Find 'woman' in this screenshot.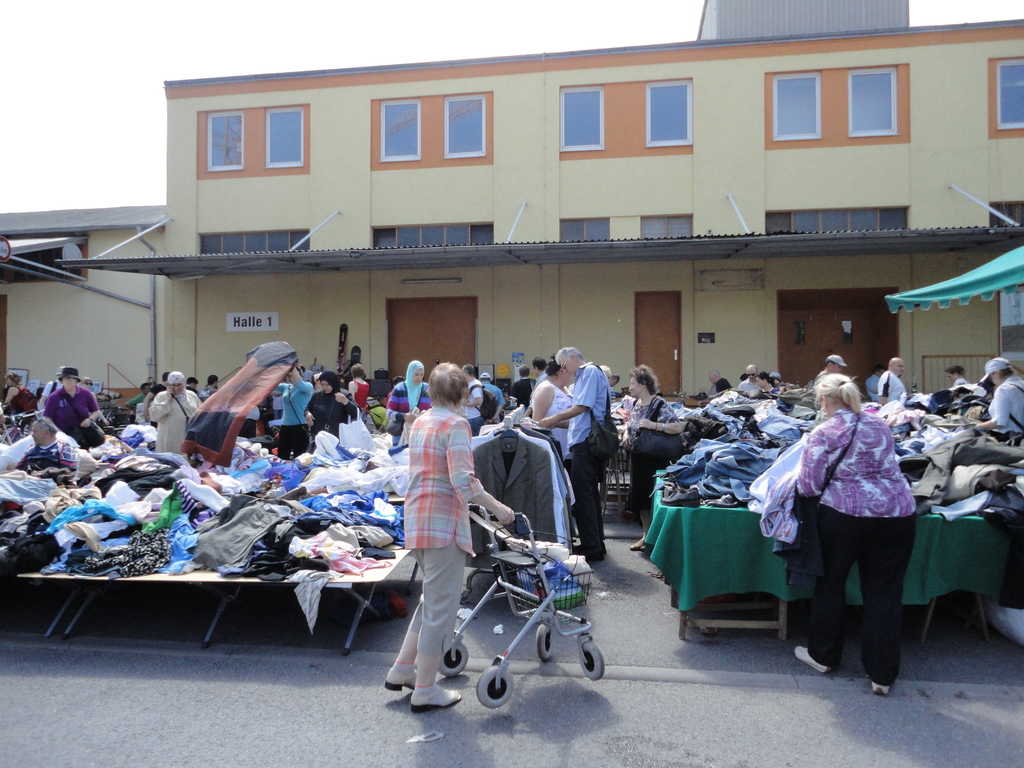
The bounding box for 'woman' is 41 367 100 437.
